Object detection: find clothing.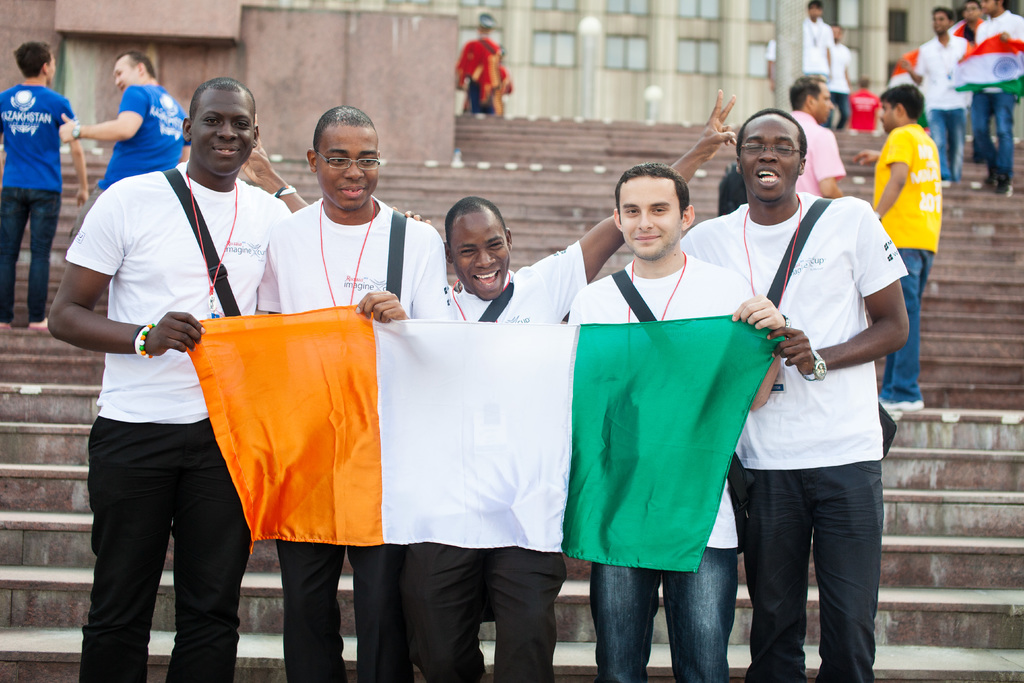
<region>56, 161, 297, 682</region>.
